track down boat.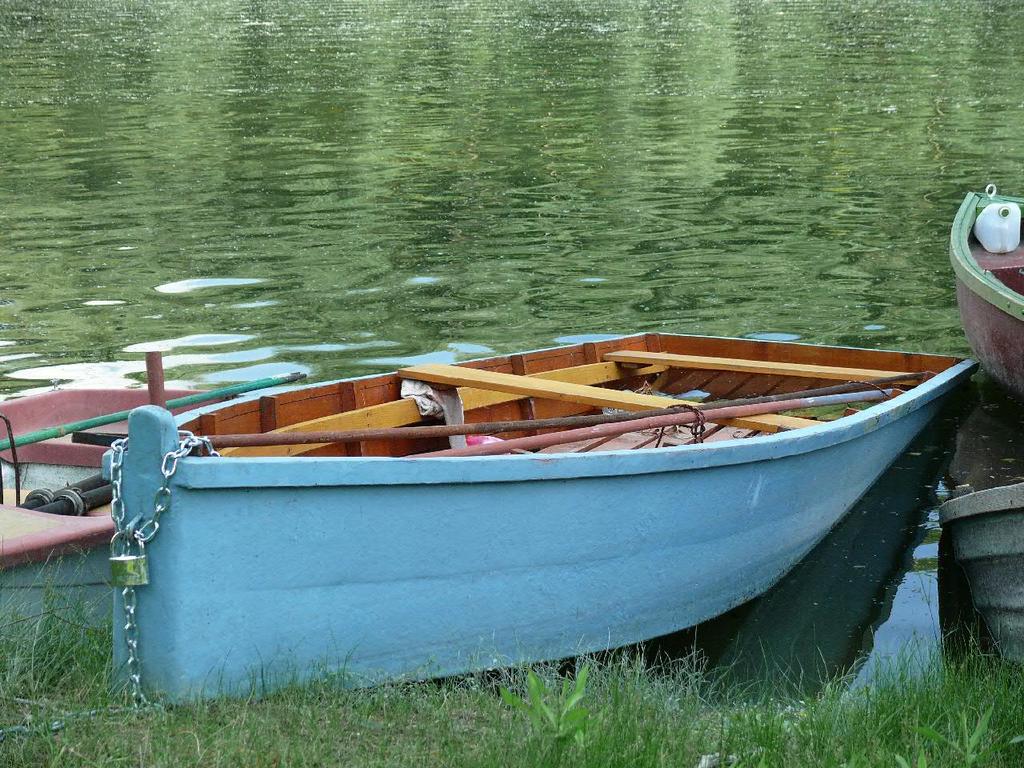
Tracked to 946/181/1023/389.
